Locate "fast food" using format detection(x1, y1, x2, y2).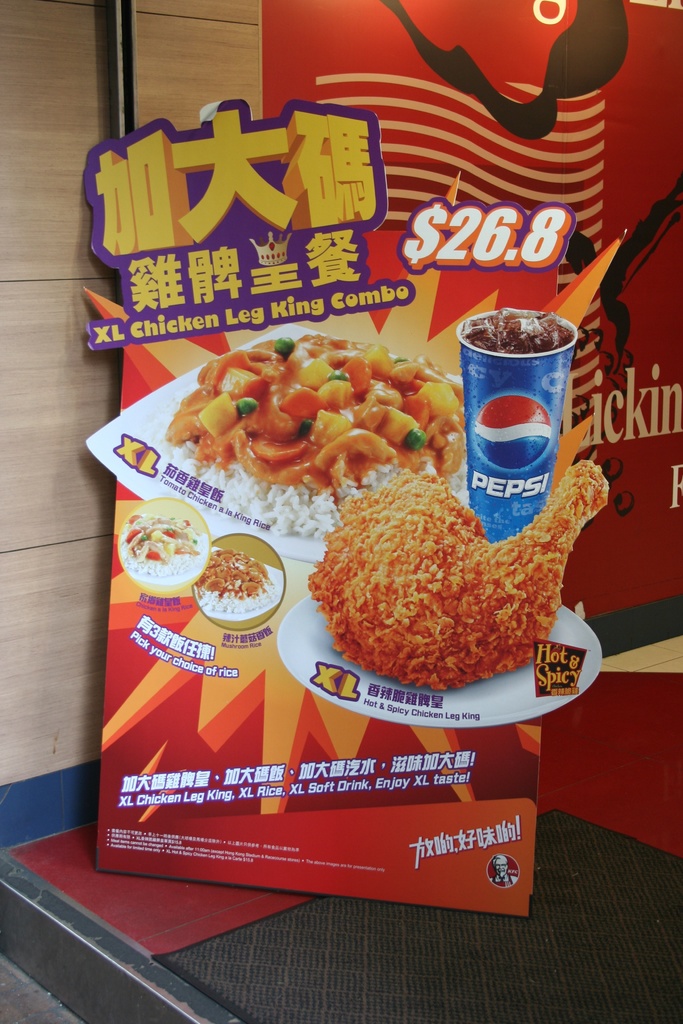
detection(312, 468, 618, 685).
